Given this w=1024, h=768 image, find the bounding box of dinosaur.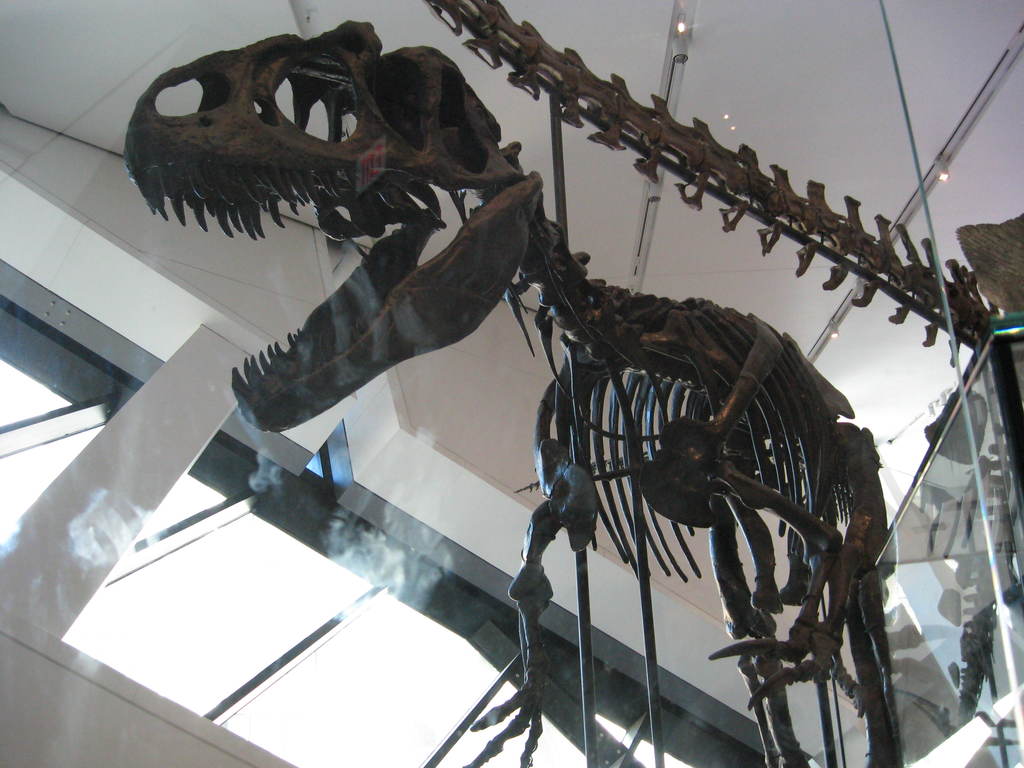
{"left": 118, "top": 26, "right": 909, "bottom": 767}.
